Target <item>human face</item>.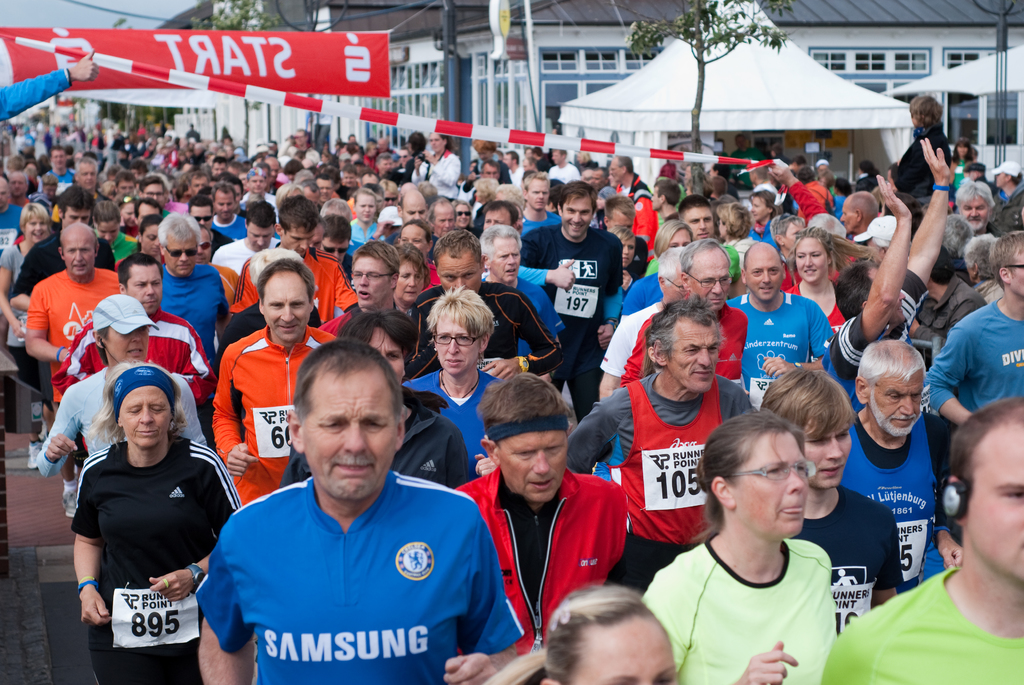
Target region: locate(104, 327, 148, 362).
